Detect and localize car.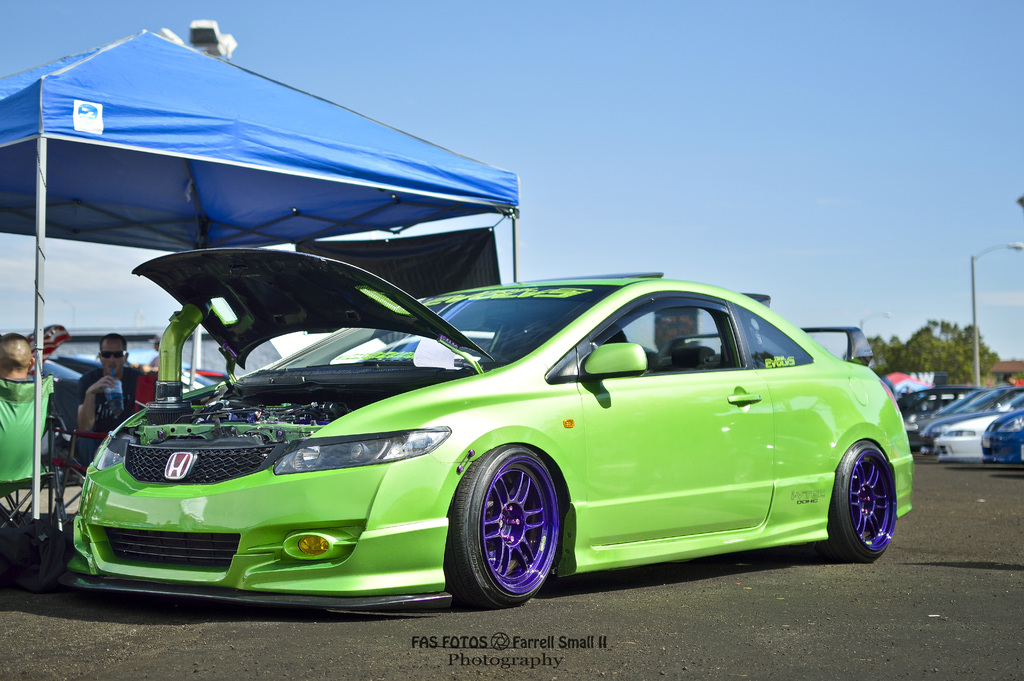
Localized at locate(68, 242, 913, 611).
